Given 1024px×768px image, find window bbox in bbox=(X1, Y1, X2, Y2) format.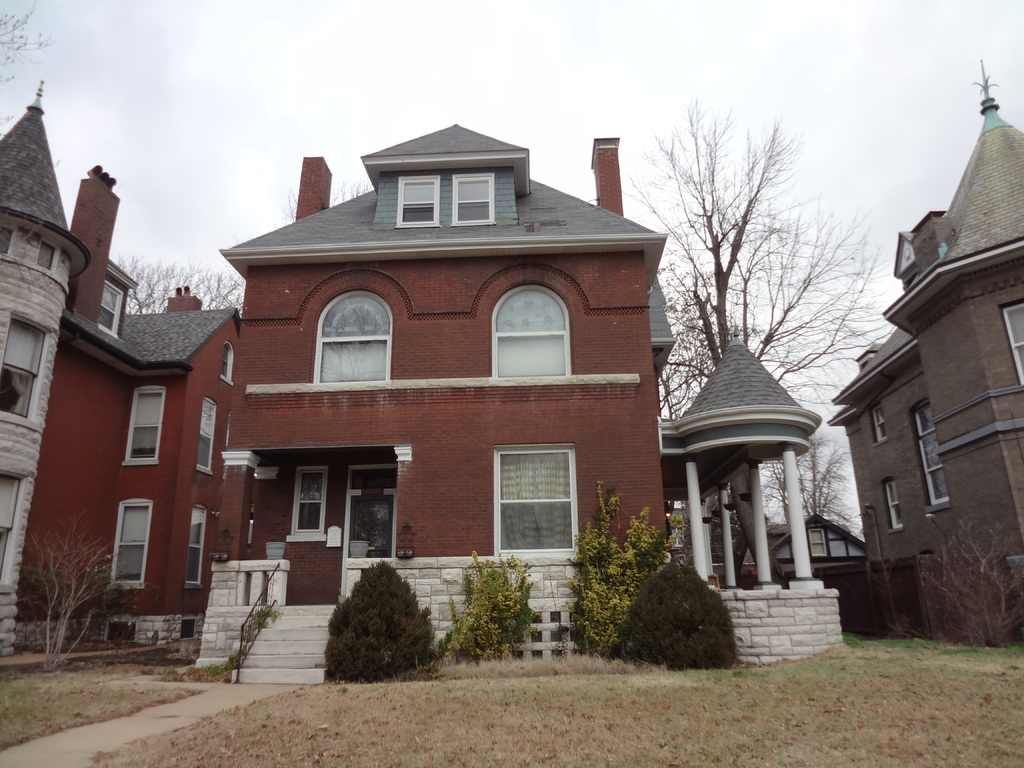
bbox=(111, 502, 149, 584).
